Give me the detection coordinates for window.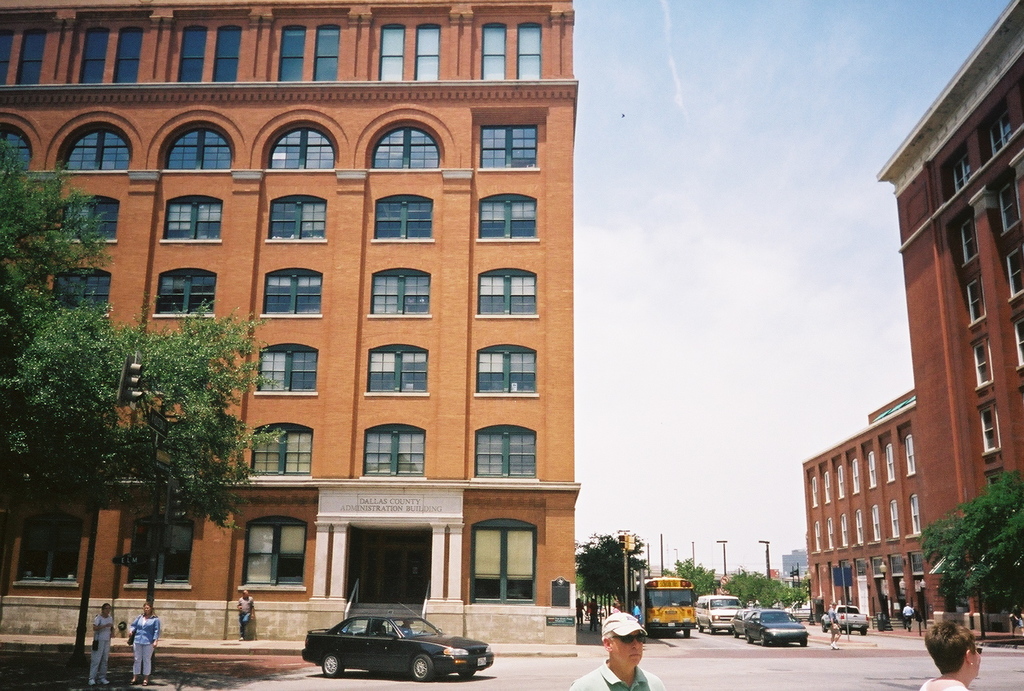
box(76, 27, 107, 91).
